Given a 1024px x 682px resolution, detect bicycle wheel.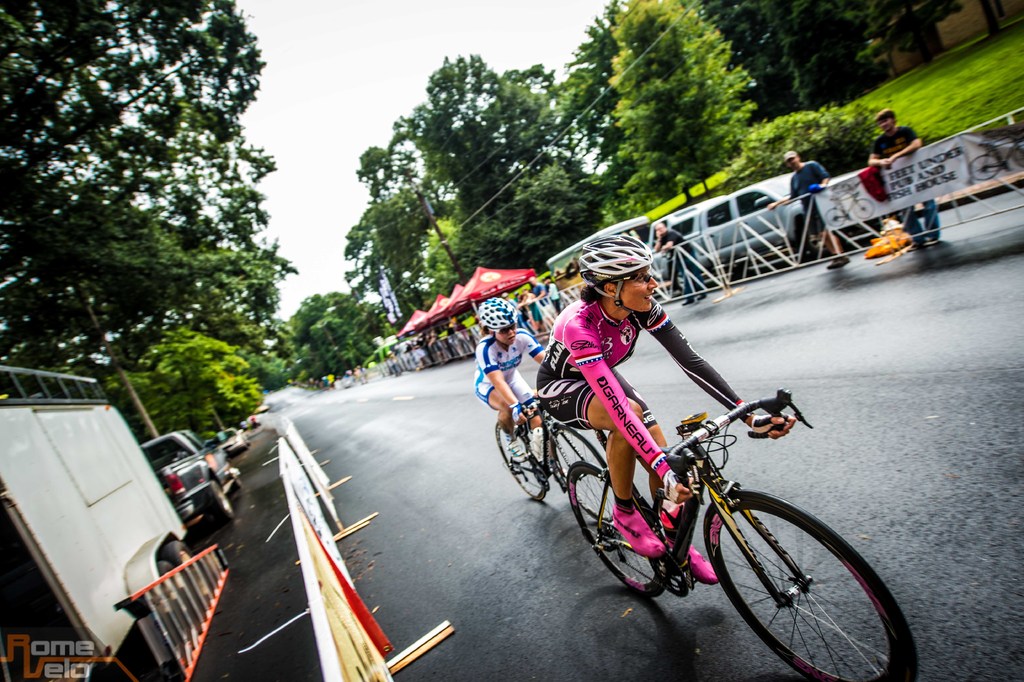
pyautogui.locateOnScreen(491, 416, 556, 506).
